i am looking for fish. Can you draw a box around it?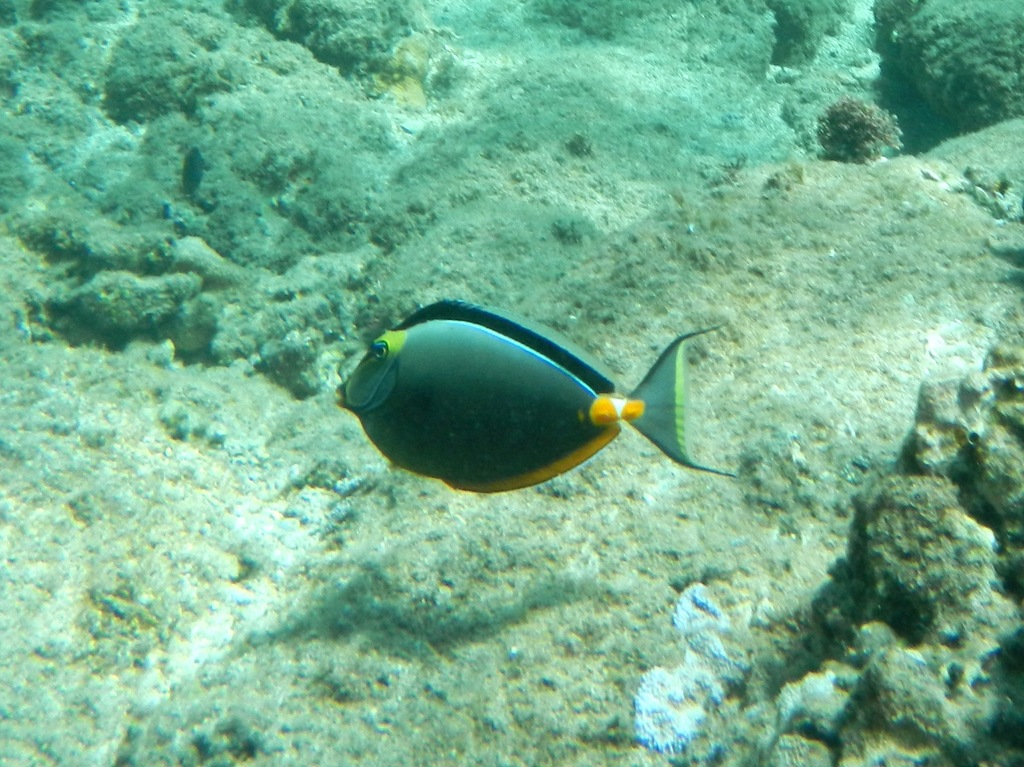
Sure, the bounding box is left=332, top=297, right=720, bottom=513.
